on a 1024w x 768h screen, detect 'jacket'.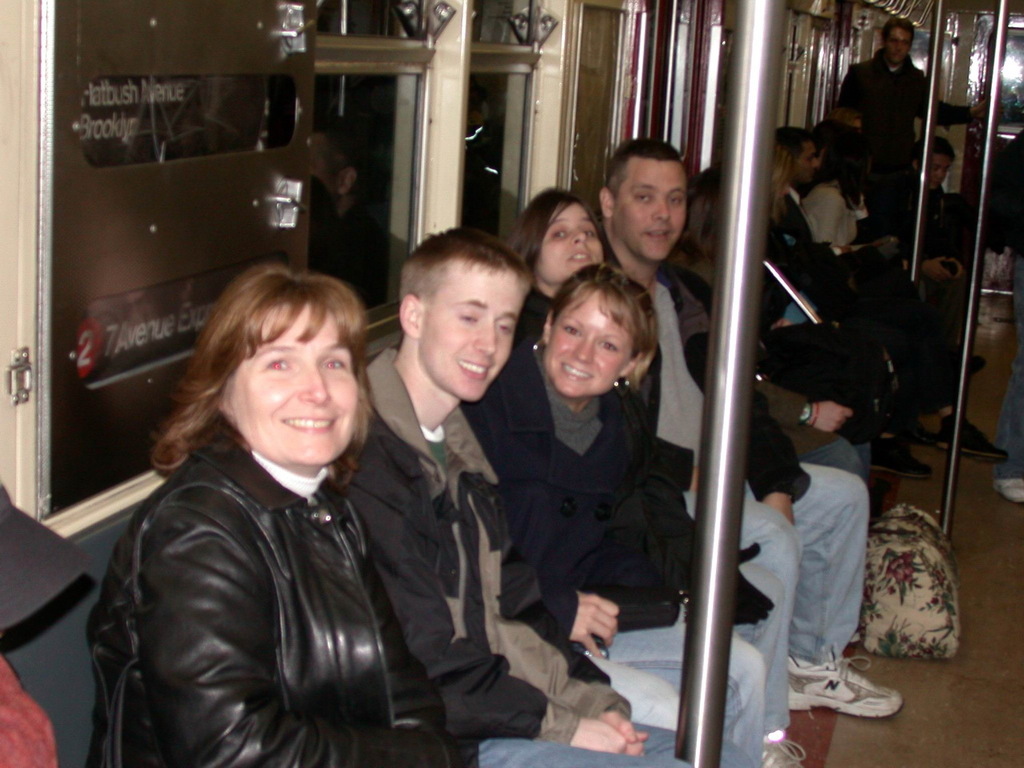
(84,431,449,767).
